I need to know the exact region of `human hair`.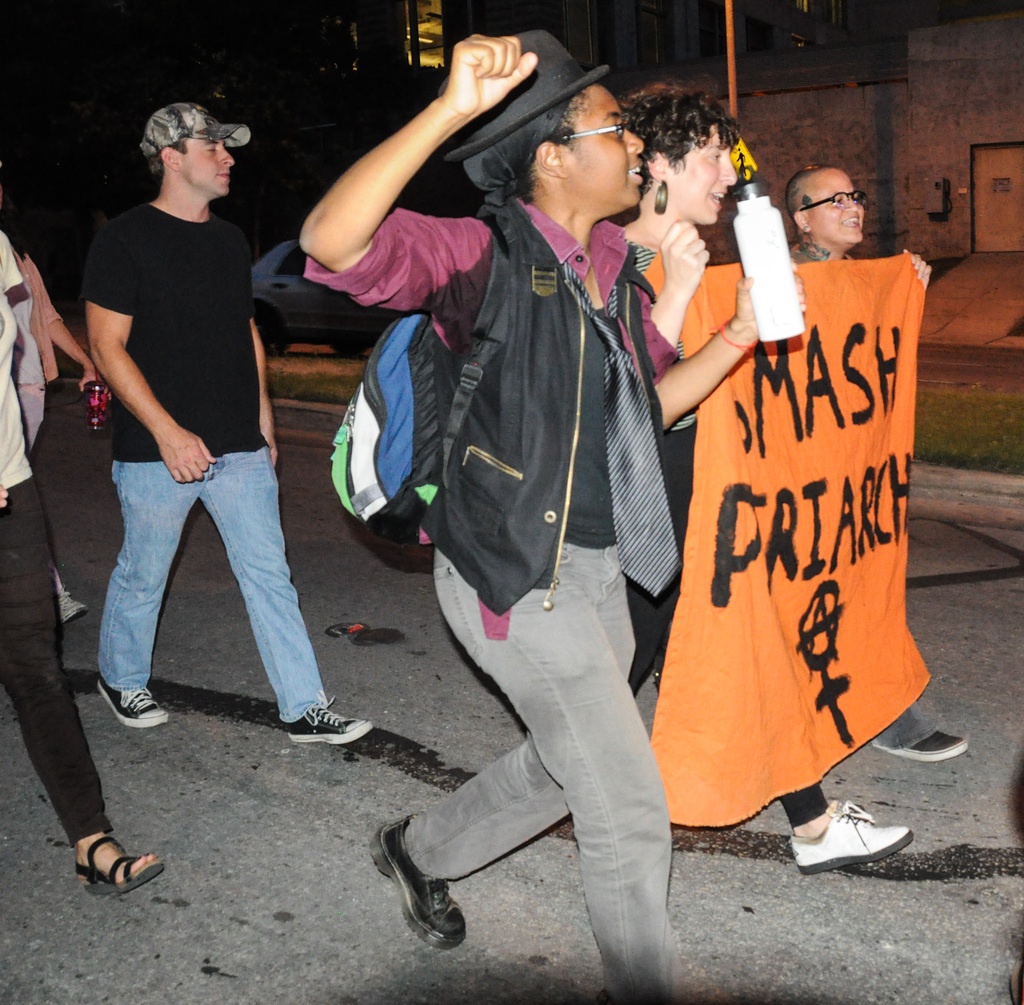
Region: rect(467, 97, 582, 210).
